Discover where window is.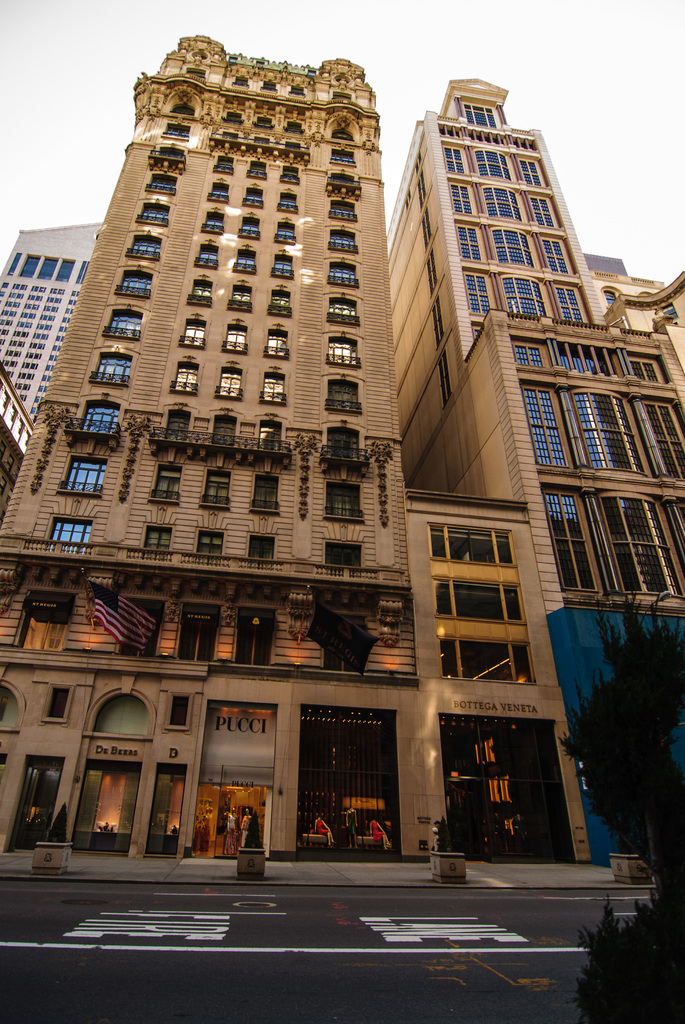
Discovered at 193,237,220,269.
